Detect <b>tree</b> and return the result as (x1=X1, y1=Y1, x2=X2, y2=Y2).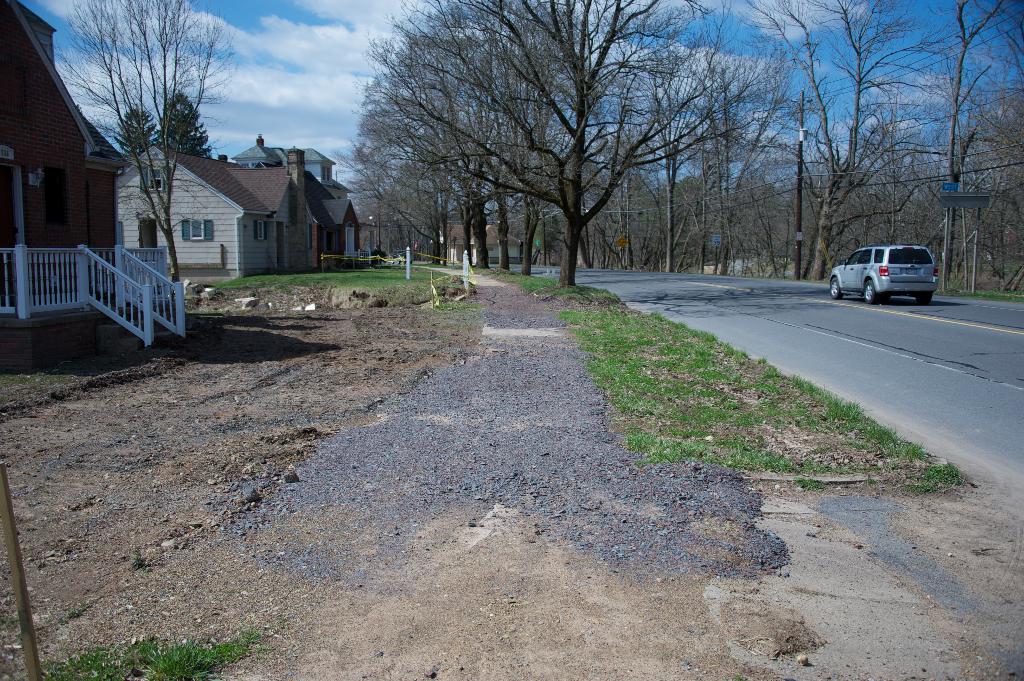
(x1=152, y1=83, x2=220, y2=161).
